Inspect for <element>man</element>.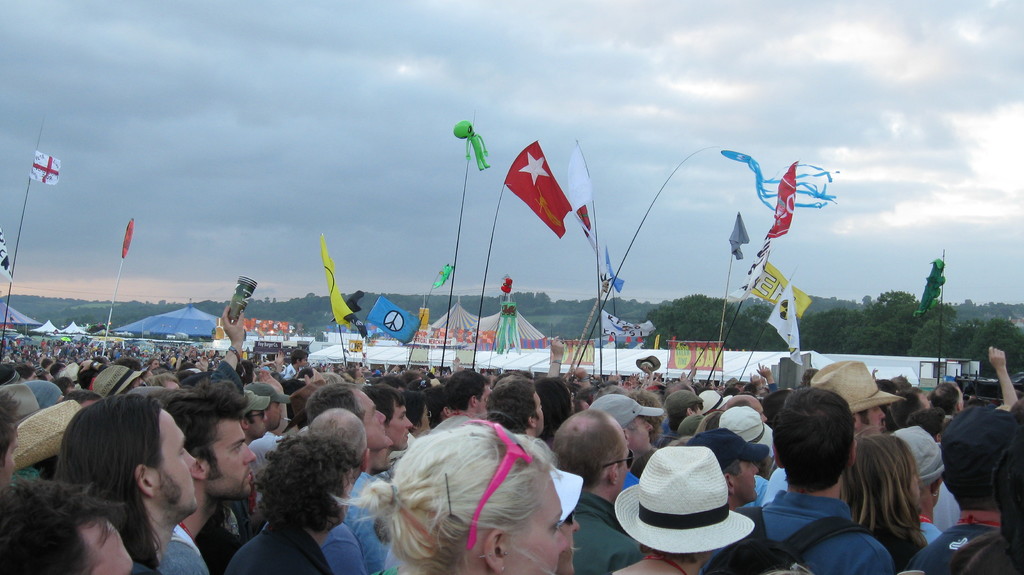
Inspection: x1=449 y1=371 x2=488 y2=425.
